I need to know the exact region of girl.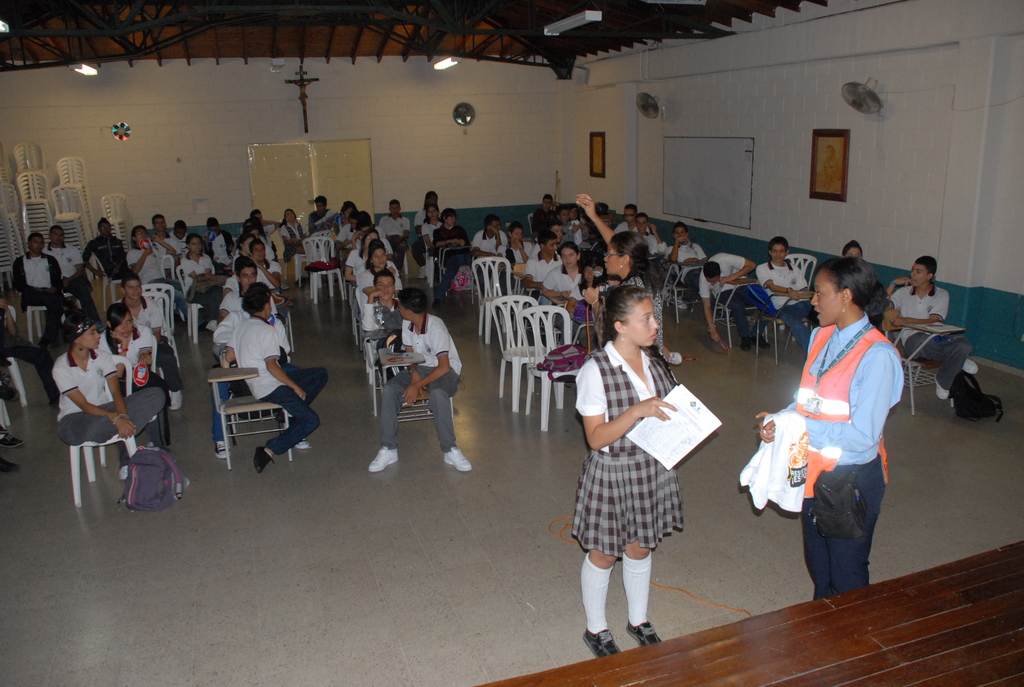
Region: (left=212, top=246, right=282, bottom=455).
